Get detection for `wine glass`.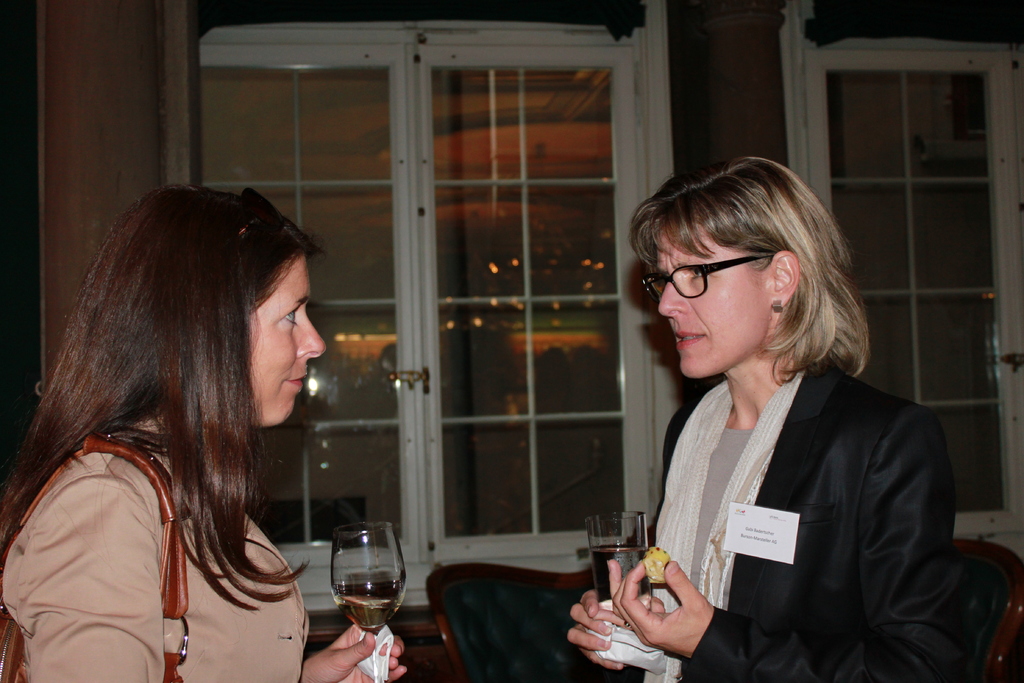
Detection: x1=330, y1=521, x2=409, y2=677.
